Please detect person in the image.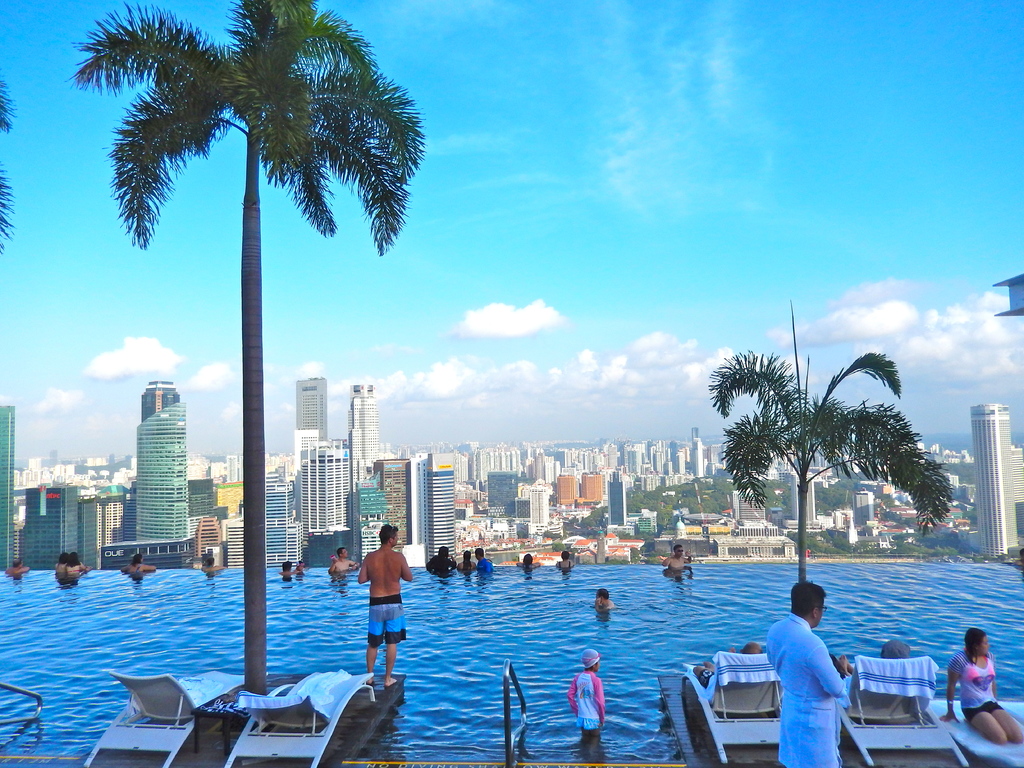
box=[454, 552, 476, 569].
